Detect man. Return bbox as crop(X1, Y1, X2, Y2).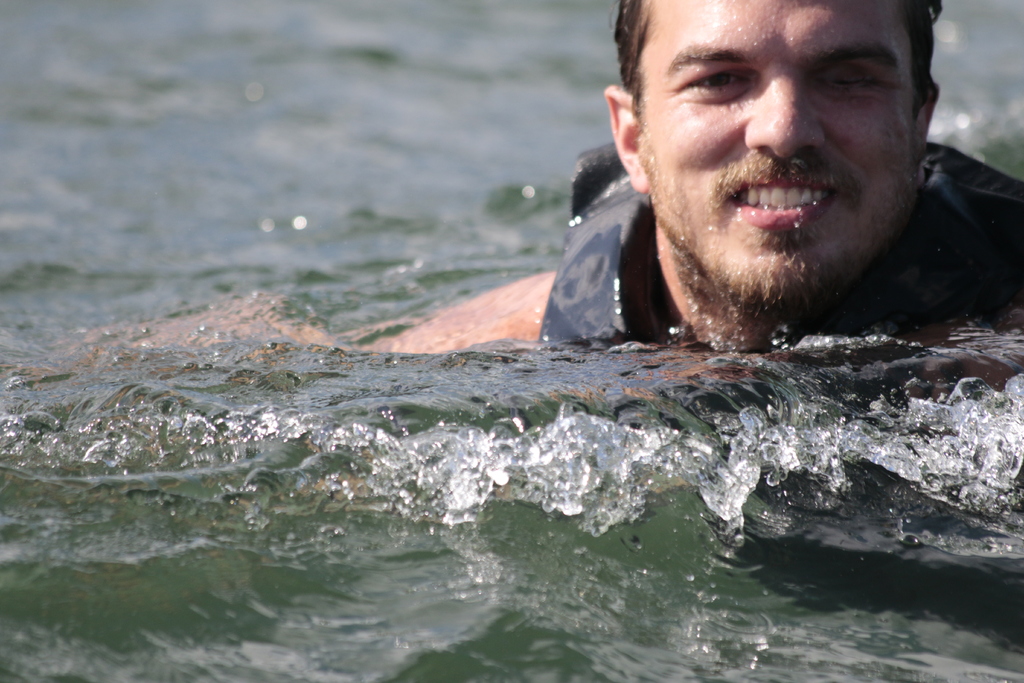
crop(138, 0, 1023, 429).
